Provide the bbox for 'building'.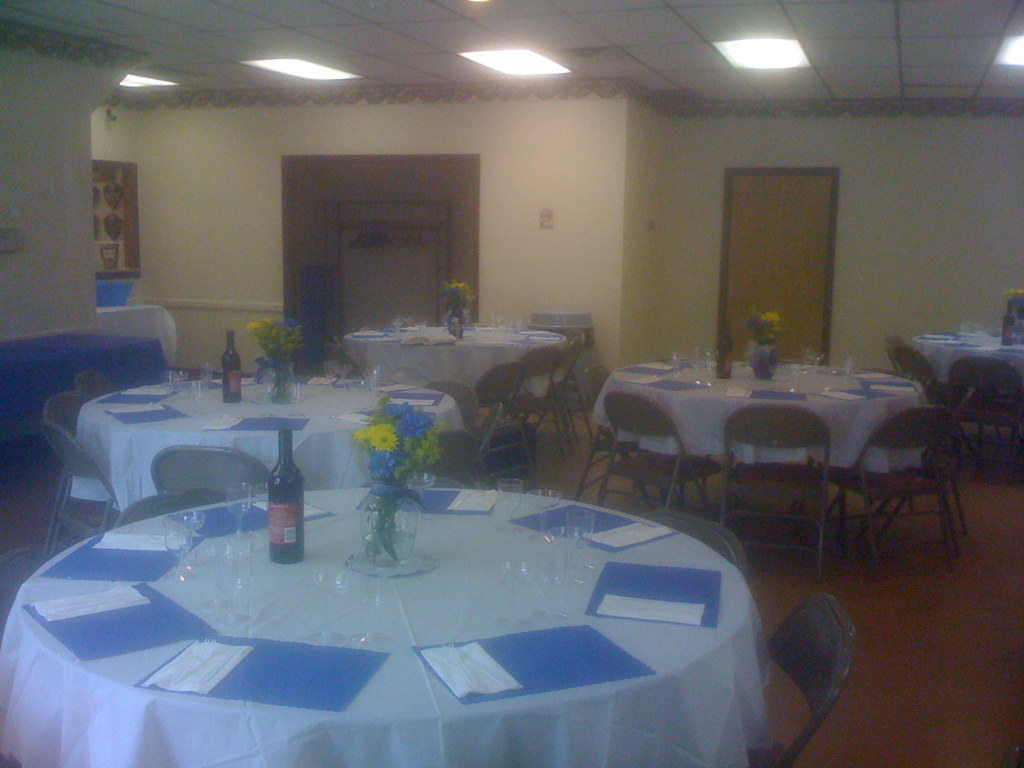
{"left": 0, "top": 0, "right": 1023, "bottom": 767}.
